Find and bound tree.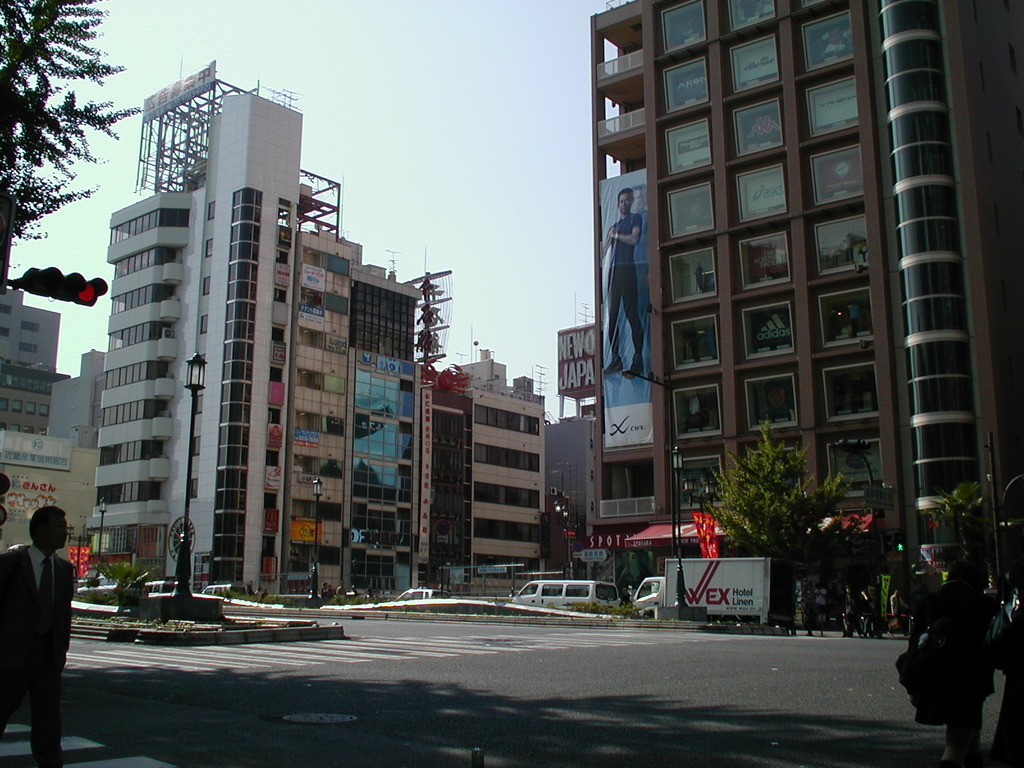
Bound: (left=700, top=420, right=858, bottom=616).
